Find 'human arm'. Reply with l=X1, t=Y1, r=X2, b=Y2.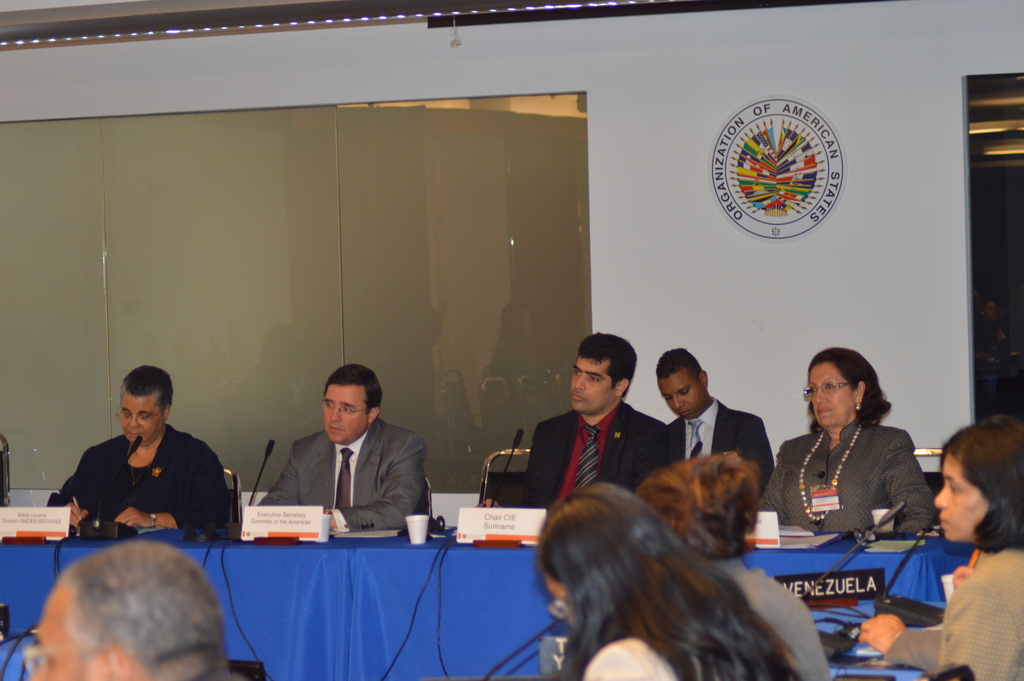
l=255, t=438, r=310, b=507.
